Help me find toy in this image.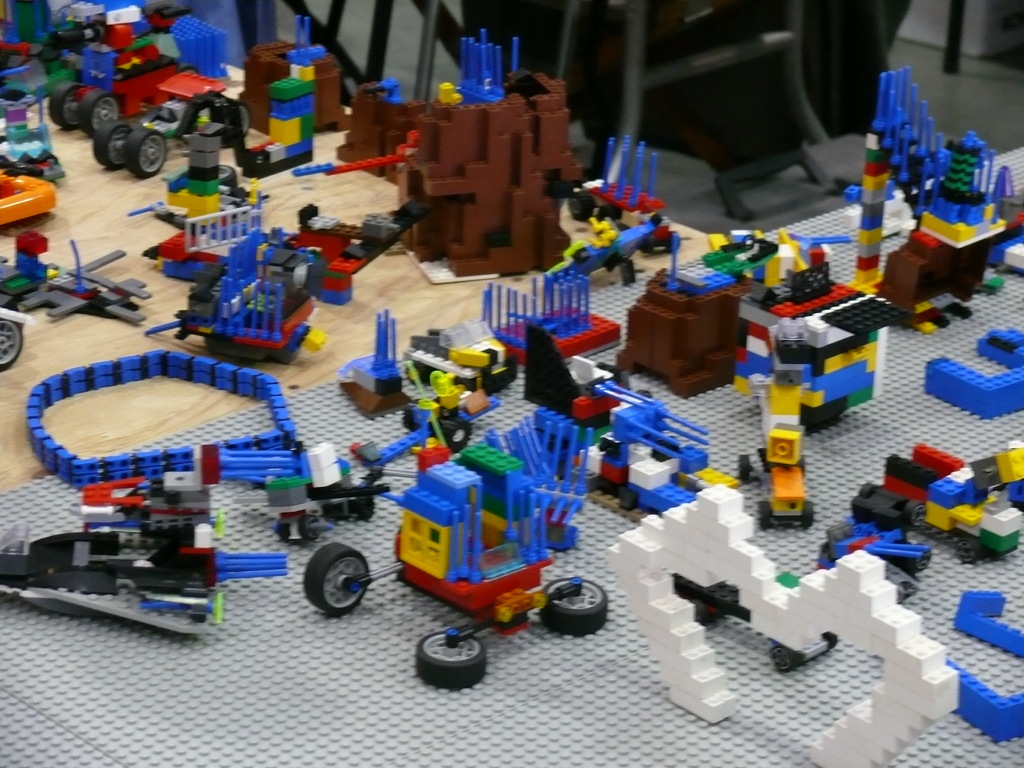
Found it: crop(298, 419, 630, 707).
